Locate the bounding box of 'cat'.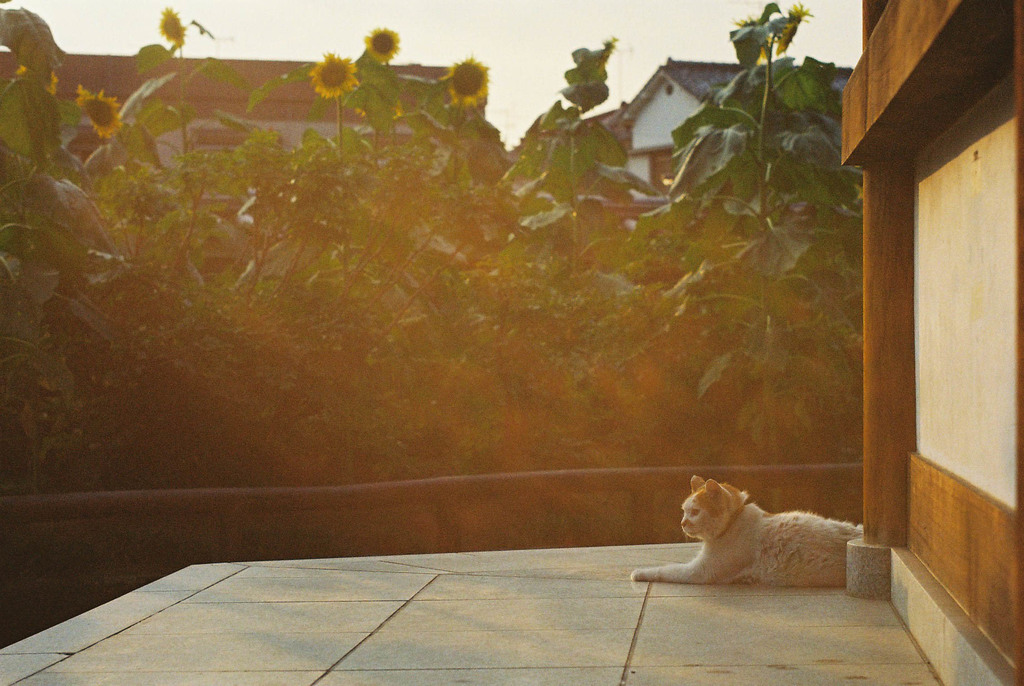
Bounding box: x1=628, y1=468, x2=863, y2=587.
